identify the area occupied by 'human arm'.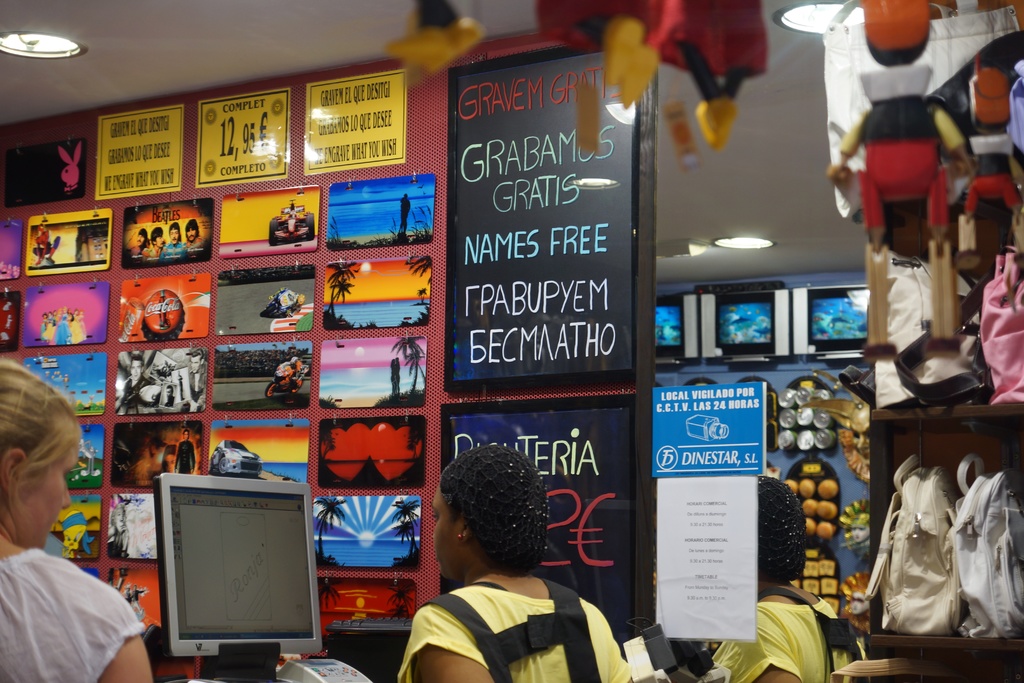
Area: 602/619/639/682.
